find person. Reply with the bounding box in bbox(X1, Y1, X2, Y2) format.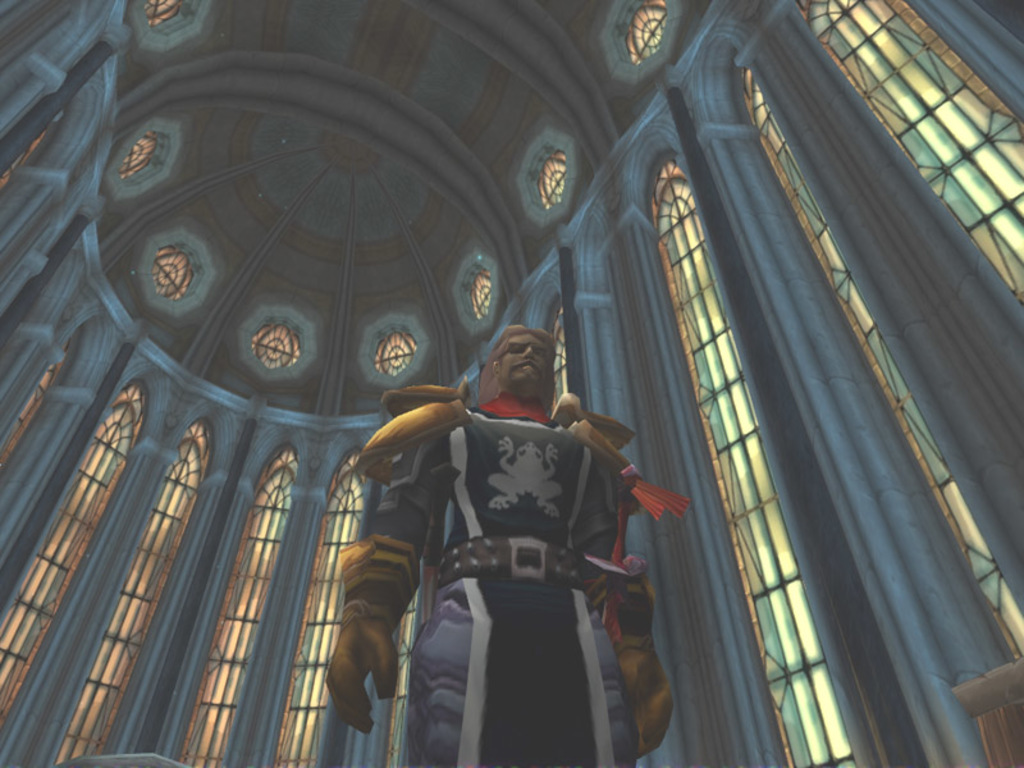
bbox(323, 321, 678, 767).
